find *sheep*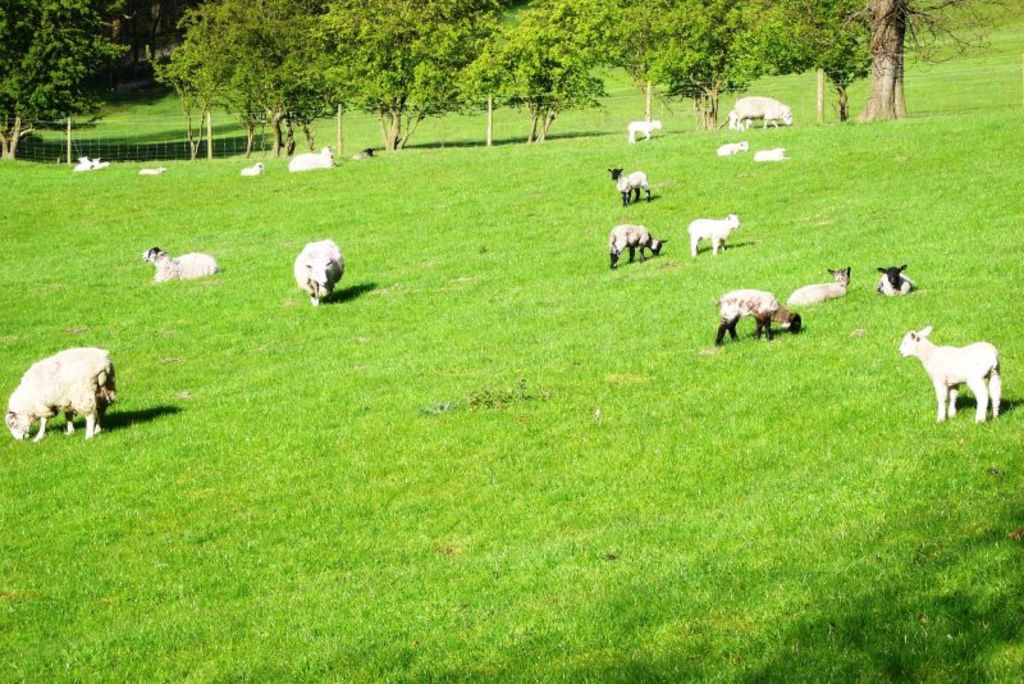
region(289, 143, 333, 177)
